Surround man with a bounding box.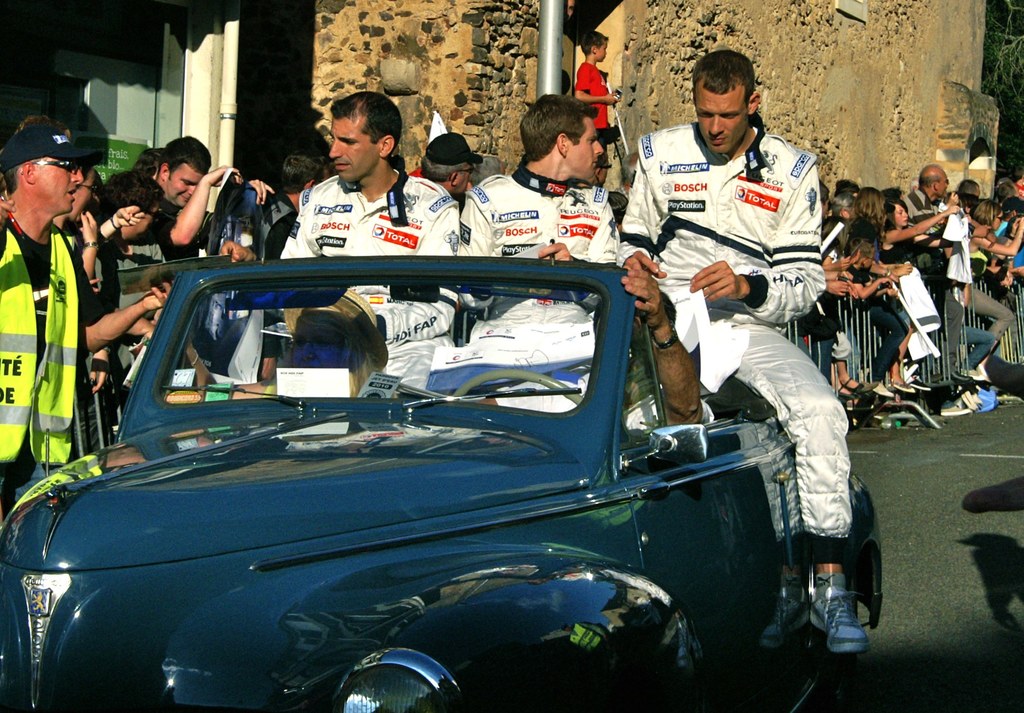
rect(456, 92, 622, 363).
